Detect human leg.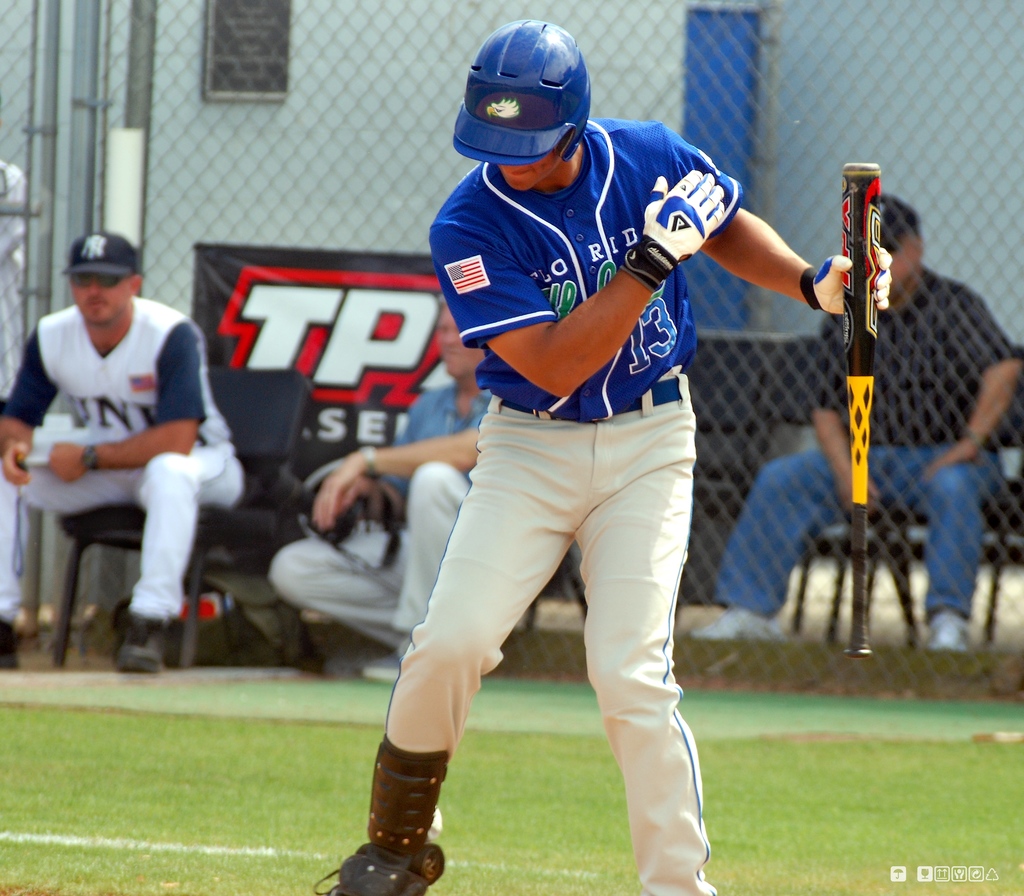
Detected at 394/463/464/675.
